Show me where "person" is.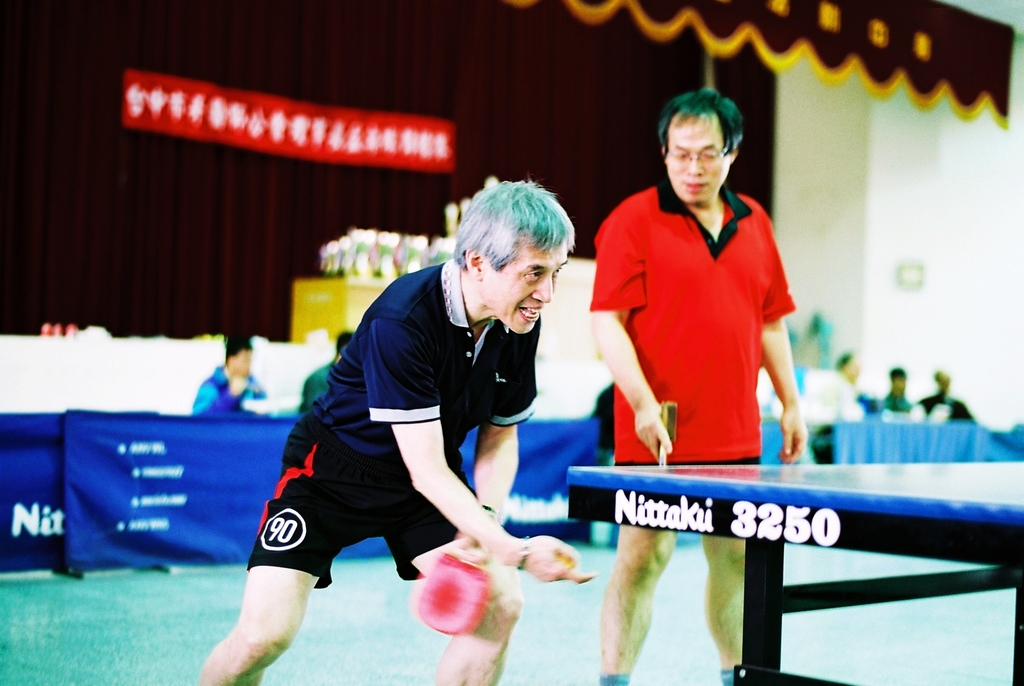
"person" is at detection(913, 370, 966, 415).
